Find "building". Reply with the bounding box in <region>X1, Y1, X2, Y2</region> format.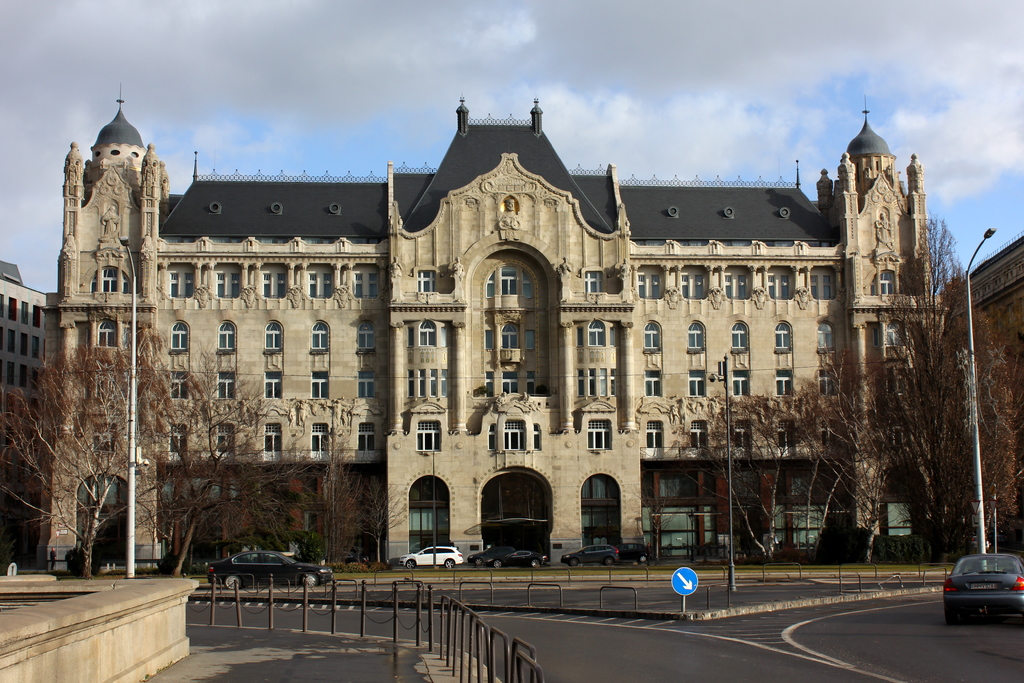
<region>0, 258, 57, 512</region>.
